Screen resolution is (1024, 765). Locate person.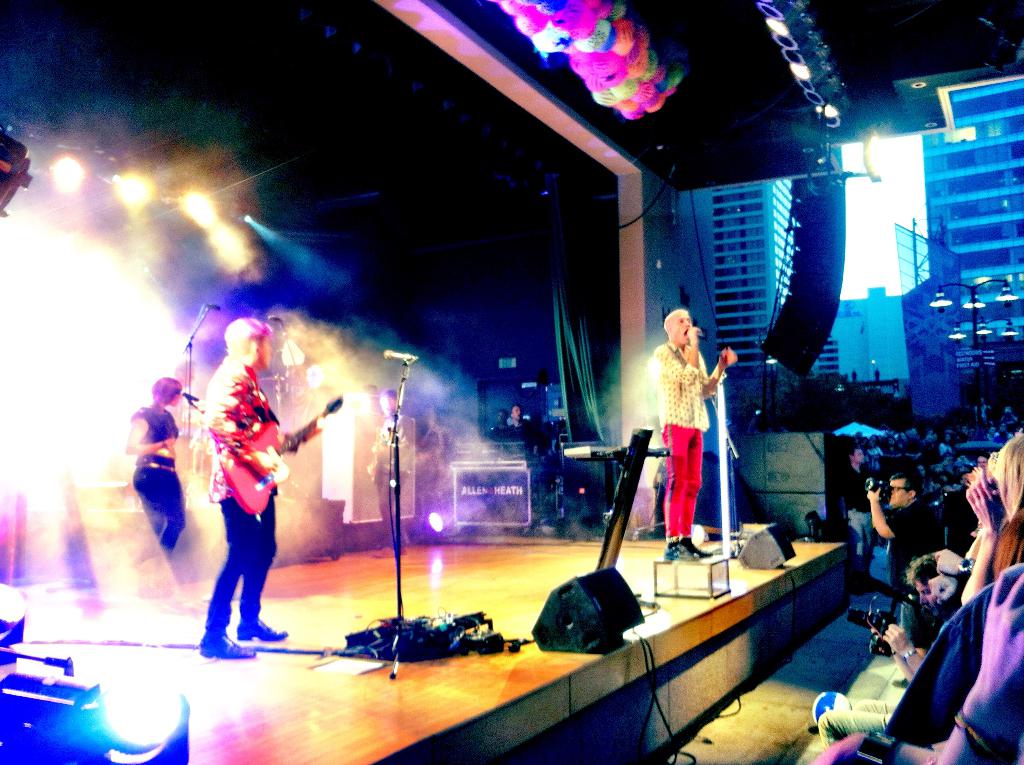
box(494, 401, 534, 453).
